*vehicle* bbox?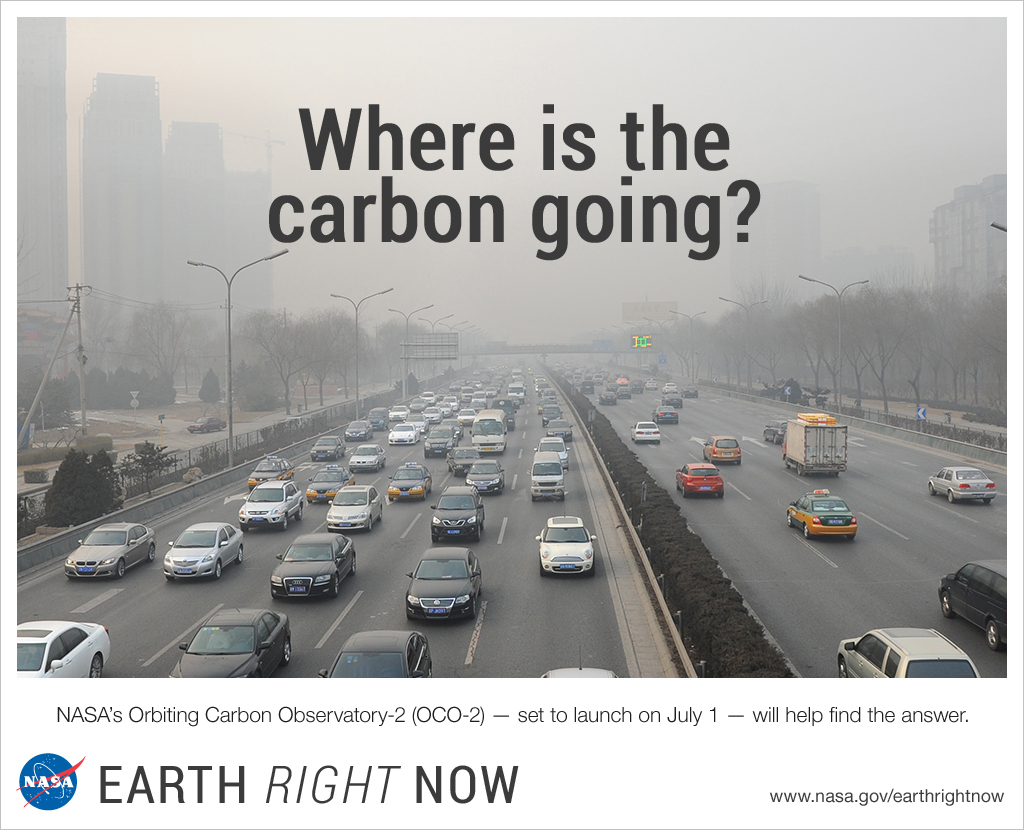
(left=155, top=517, right=246, bottom=578)
